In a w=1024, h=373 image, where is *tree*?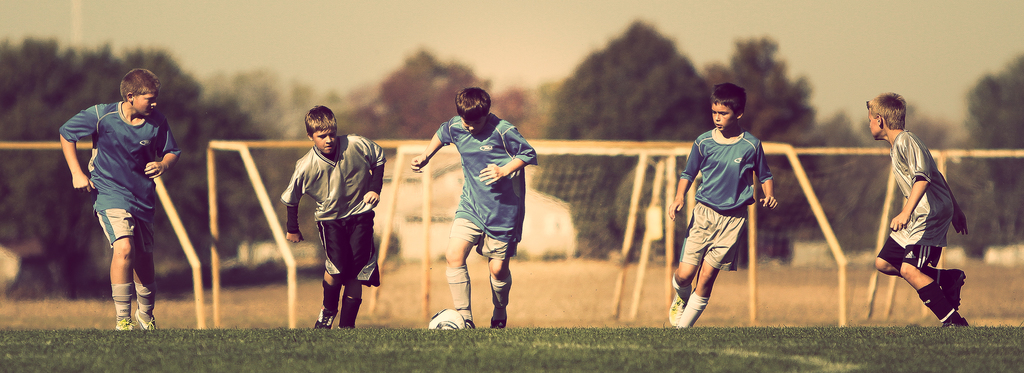
x1=330, y1=41, x2=501, y2=151.
